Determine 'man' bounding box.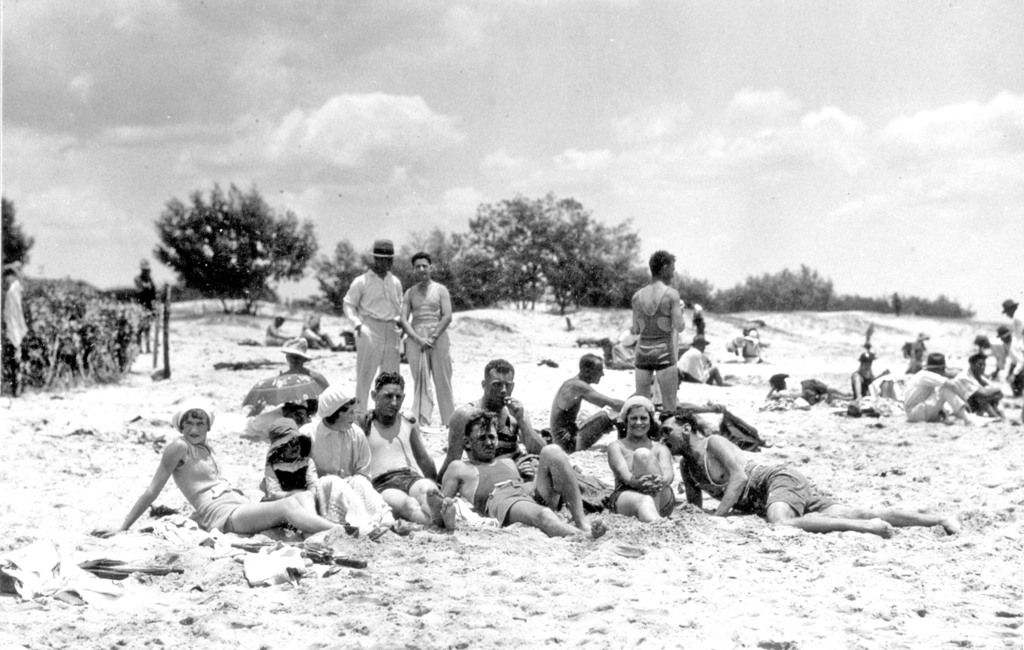
Determined: bbox=(125, 252, 166, 356).
